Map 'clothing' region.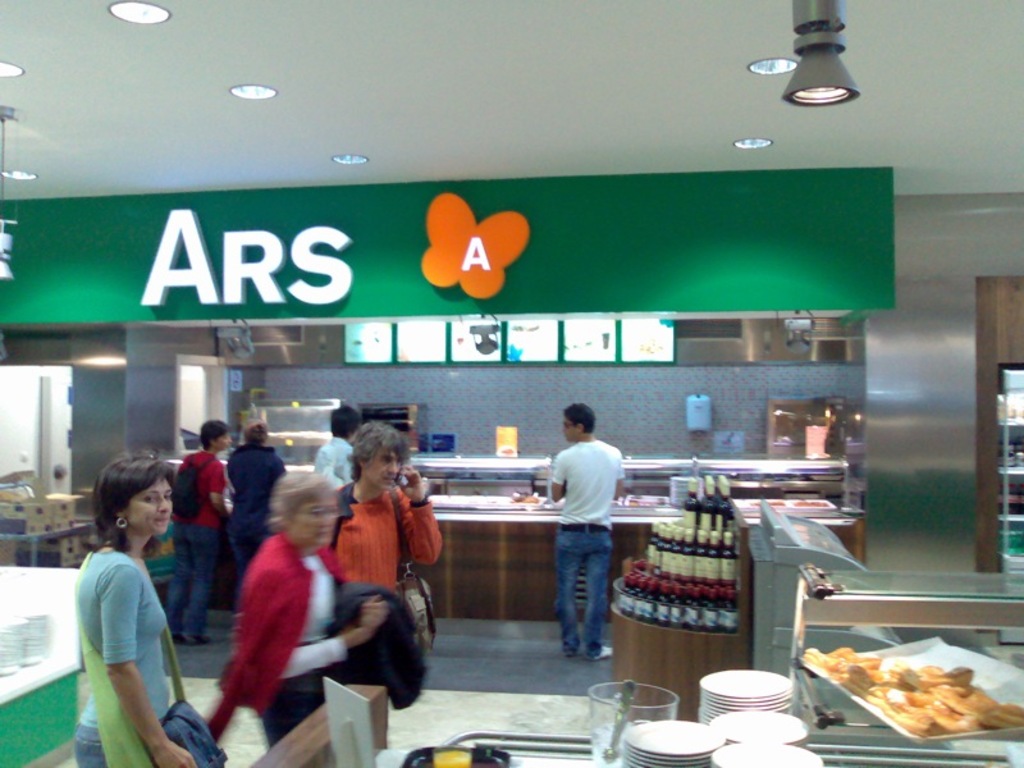
Mapped to x1=308 y1=447 x2=358 y2=495.
